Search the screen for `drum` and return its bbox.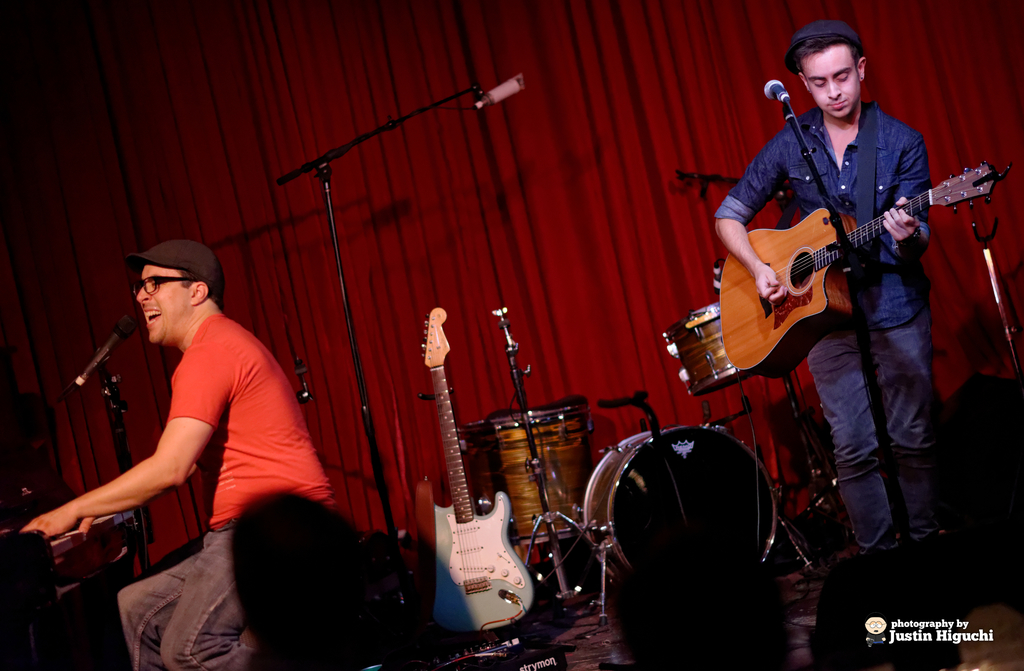
Found: <bbox>660, 302, 761, 394</bbox>.
